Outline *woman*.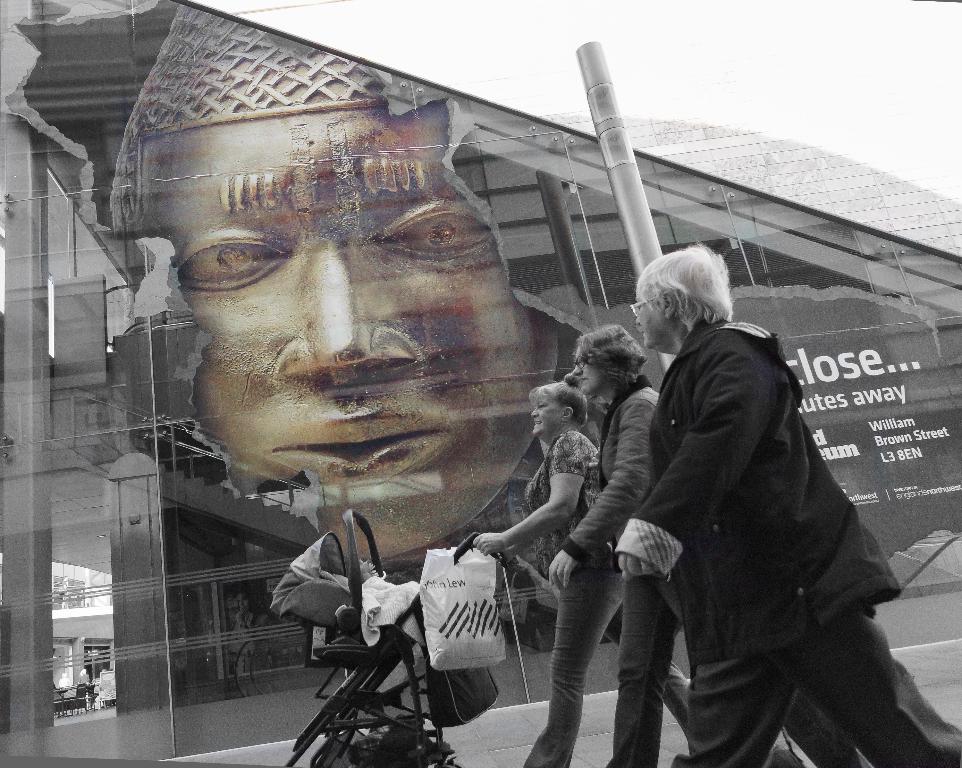
Outline: (x1=535, y1=335, x2=851, y2=767).
